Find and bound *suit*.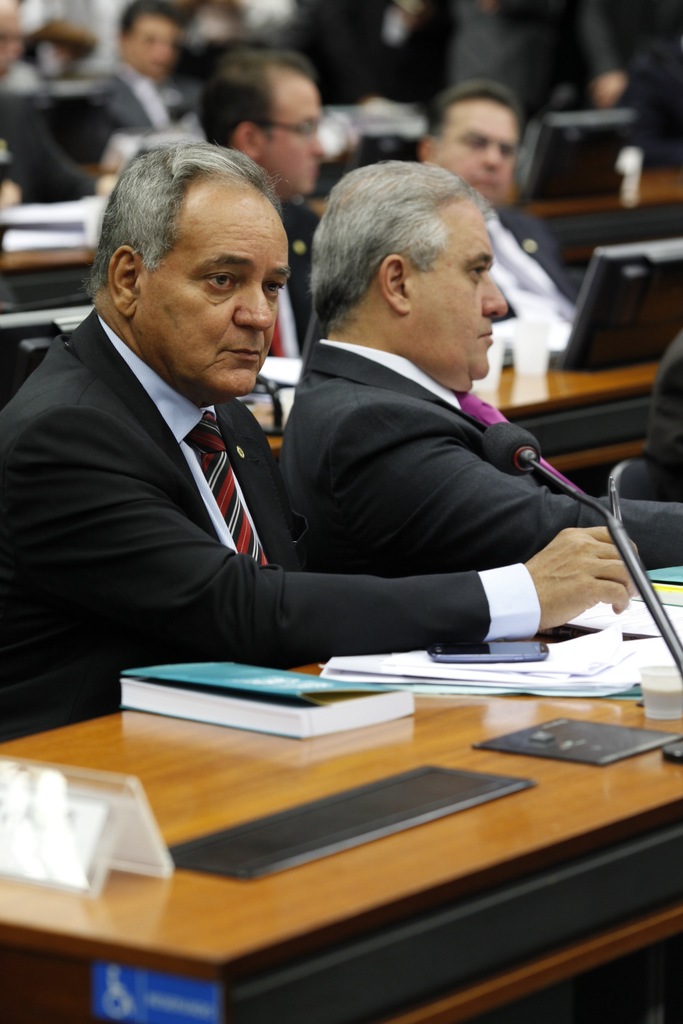
Bound: {"x1": 0, "y1": 85, "x2": 99, "y2": 212}.
